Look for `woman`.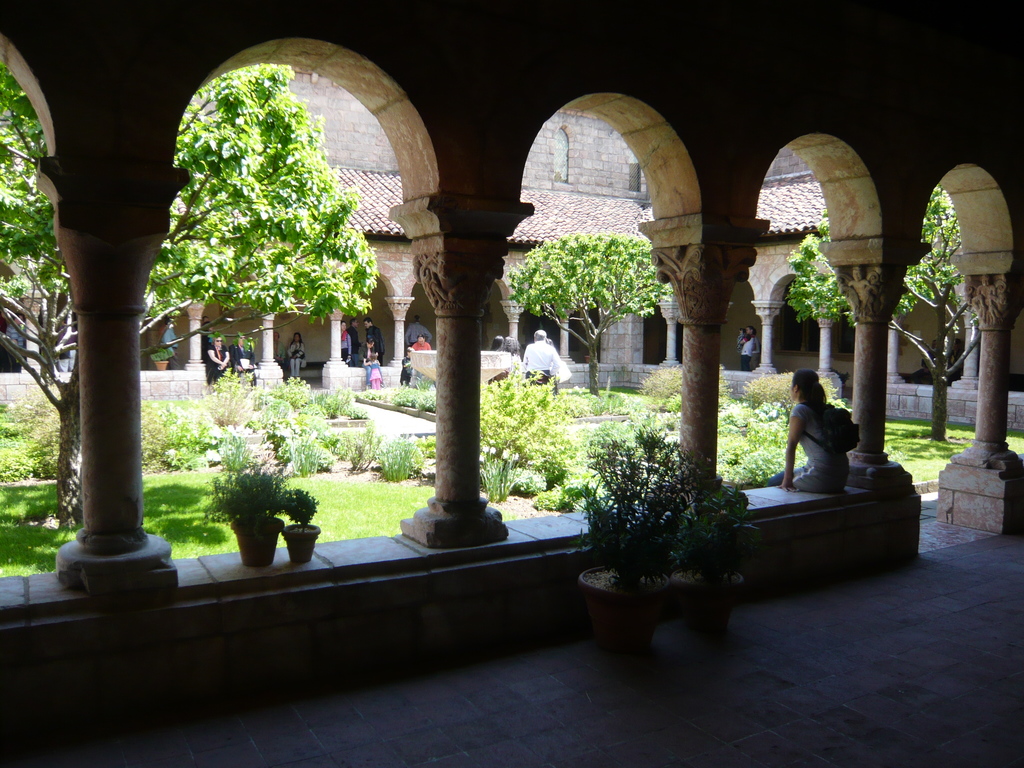
Found: crop(781, 371, 849, 493).
